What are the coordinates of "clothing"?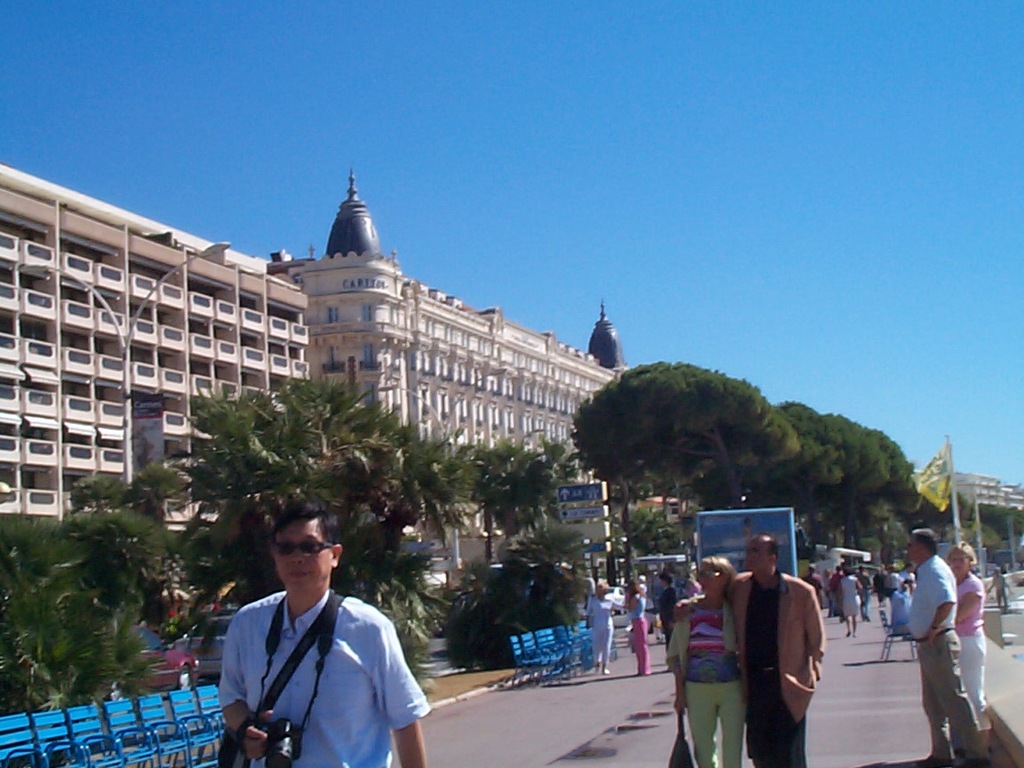
902,561,977,756.
